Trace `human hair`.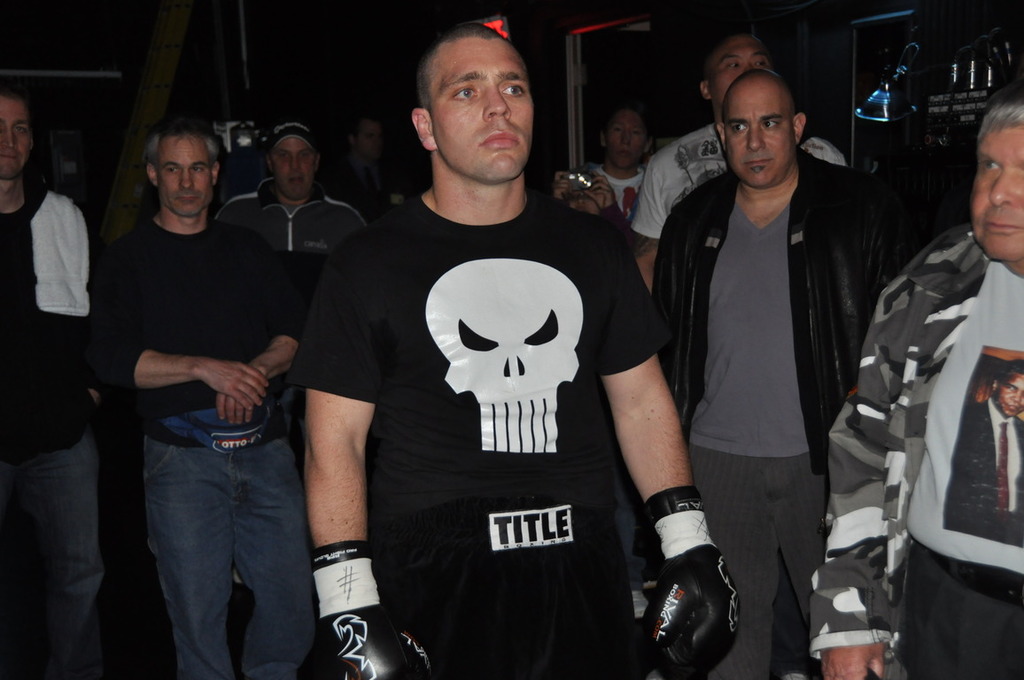
Traced to box=[0, 83, 30, 105].
